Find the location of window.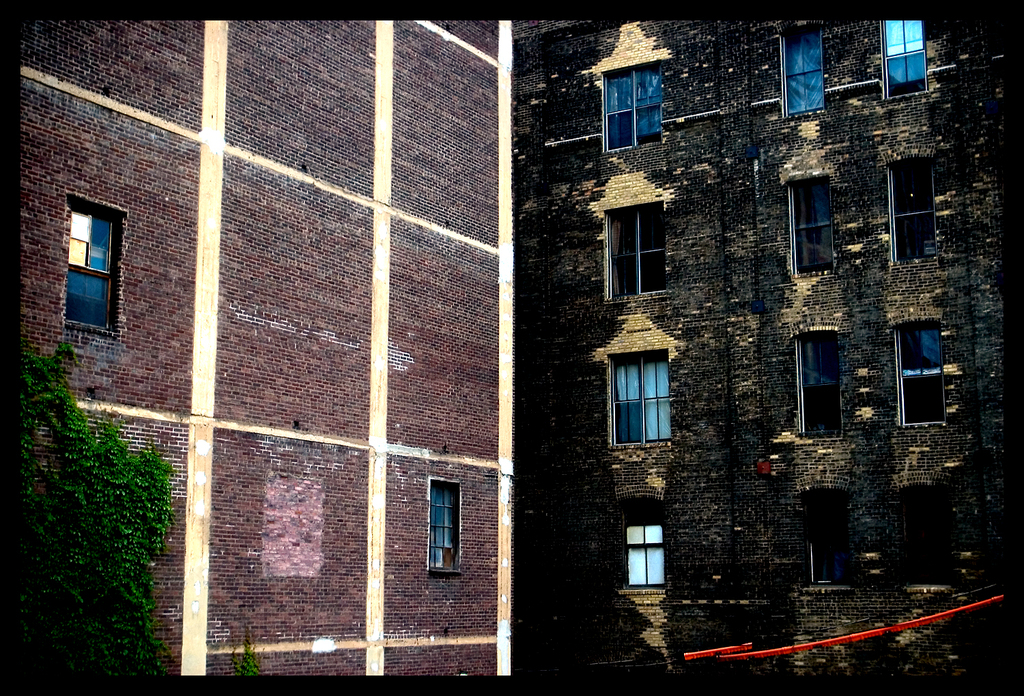
Location: [x1=54, y1=186, x2=111, y2=330].
